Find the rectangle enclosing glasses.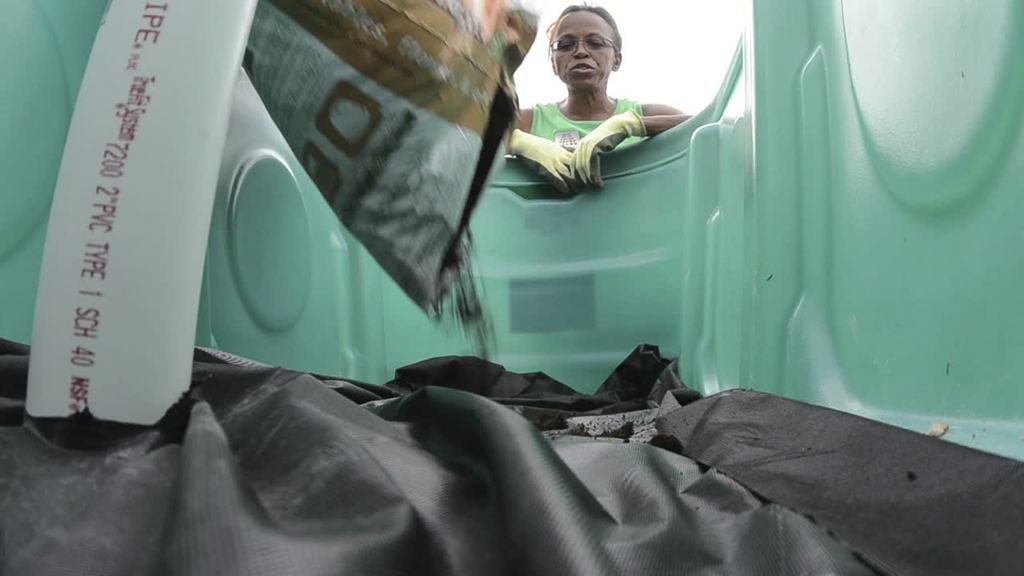
550 35 615 50.
